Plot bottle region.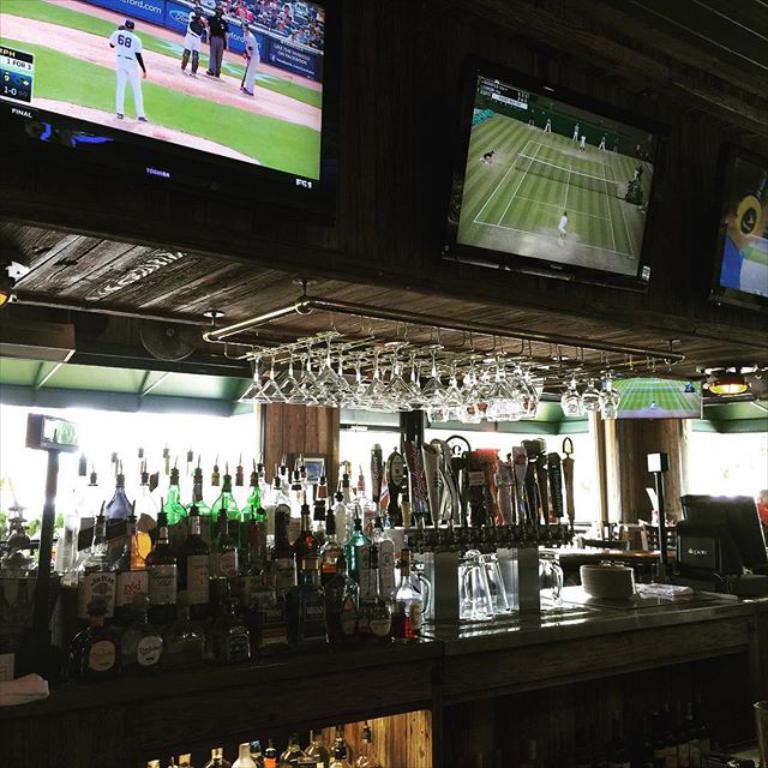
Plotted at [x1=68, y1=598, x2=122, y2=685].
